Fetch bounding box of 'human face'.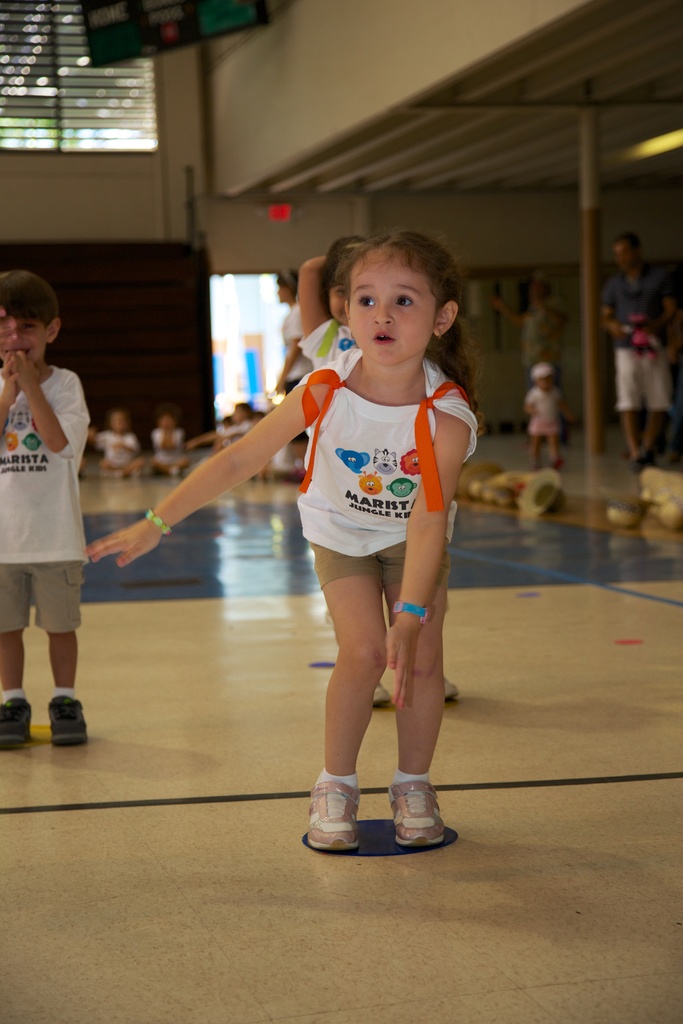
Bbox: 614, 244, 629, 263.
